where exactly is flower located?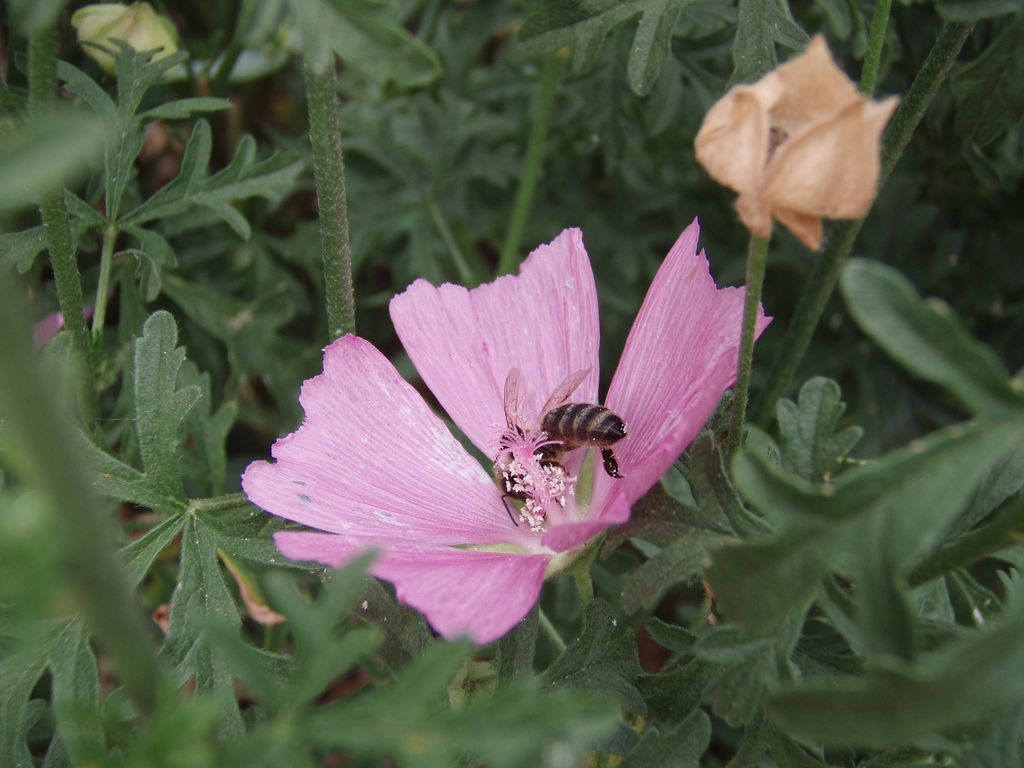
Its bounding box is bbox(694, 26, 899, 260).
